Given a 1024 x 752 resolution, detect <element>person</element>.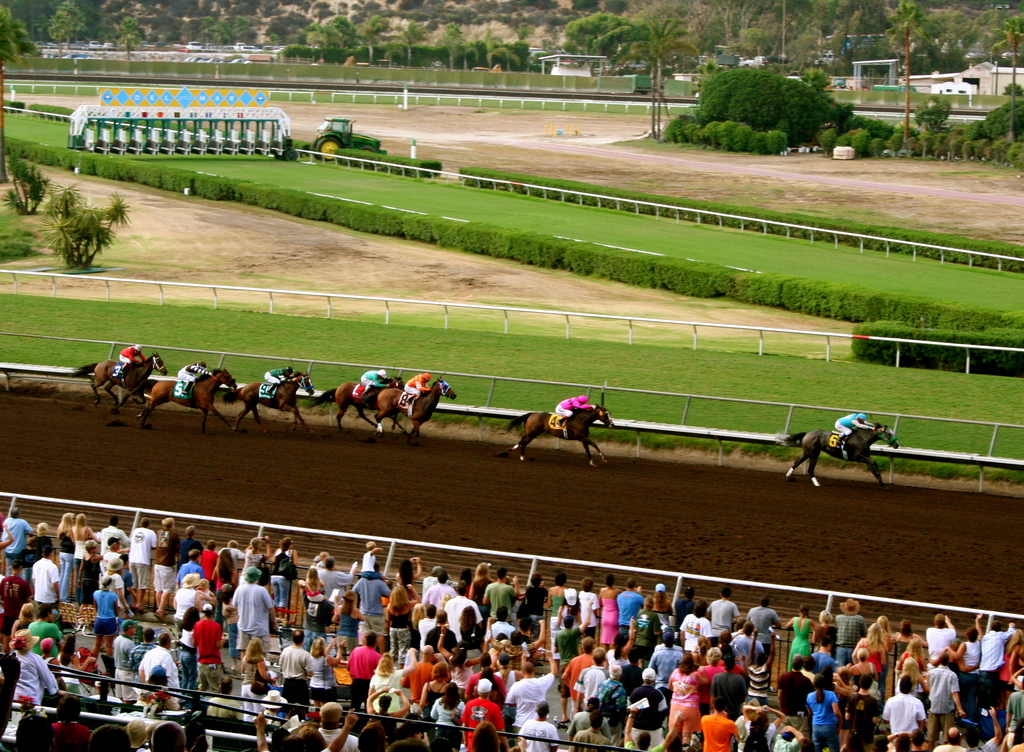
117, 347, 150, 376.
